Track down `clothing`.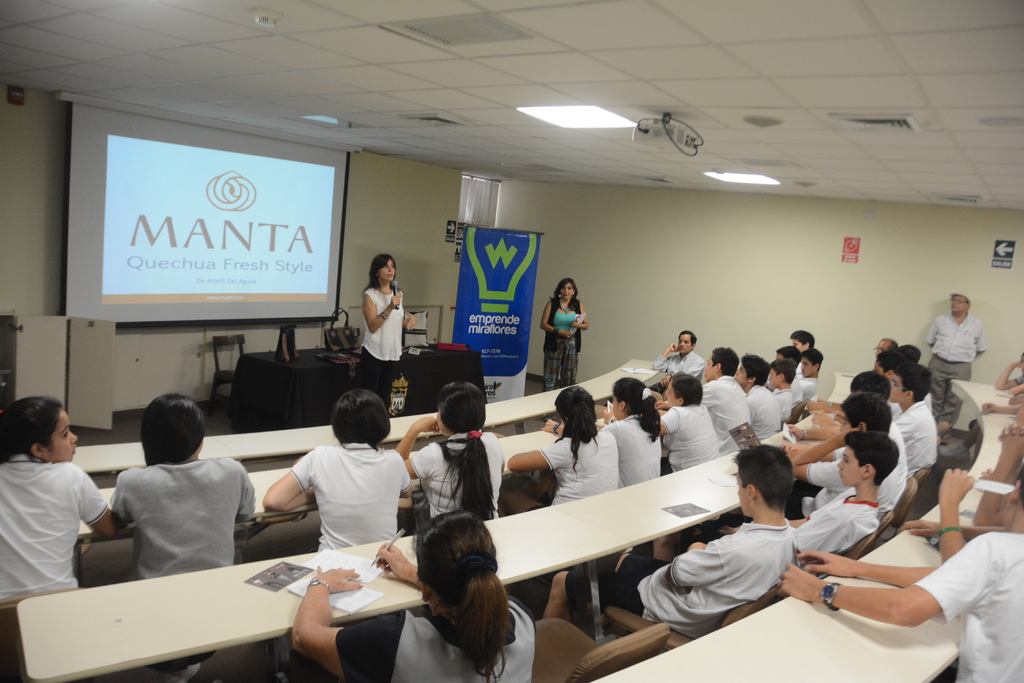
Tracked to crop(0, 461, 108, 621).
